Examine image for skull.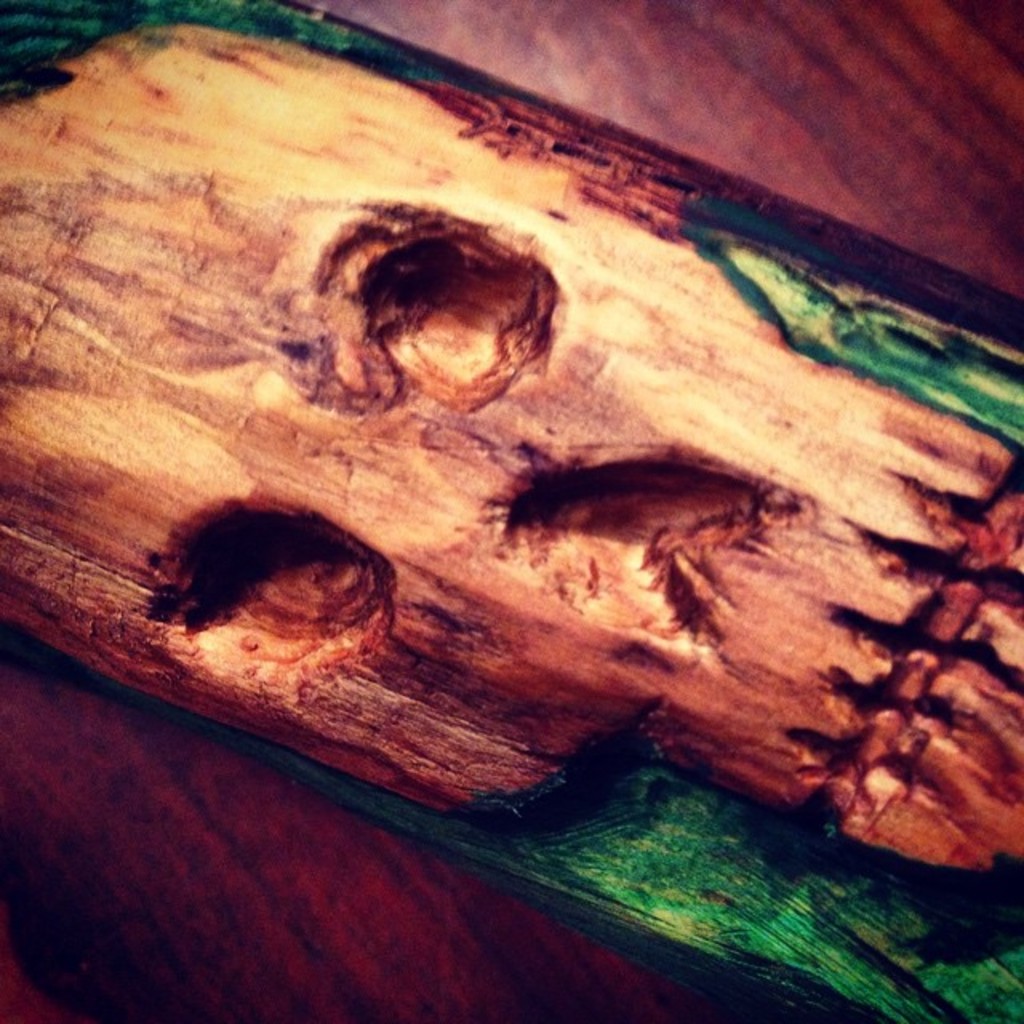
Examination result: 37, 40, 1022, 918.
